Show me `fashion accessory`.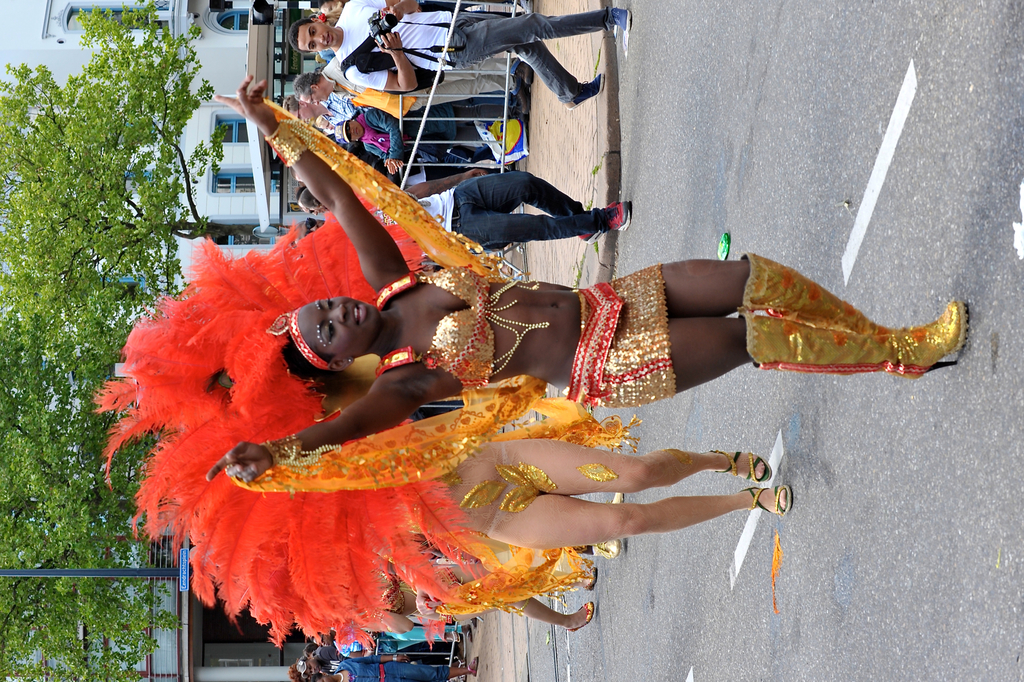
`fashion accessory` is here: x1=745 y1=488 x2=795 y2=516.
